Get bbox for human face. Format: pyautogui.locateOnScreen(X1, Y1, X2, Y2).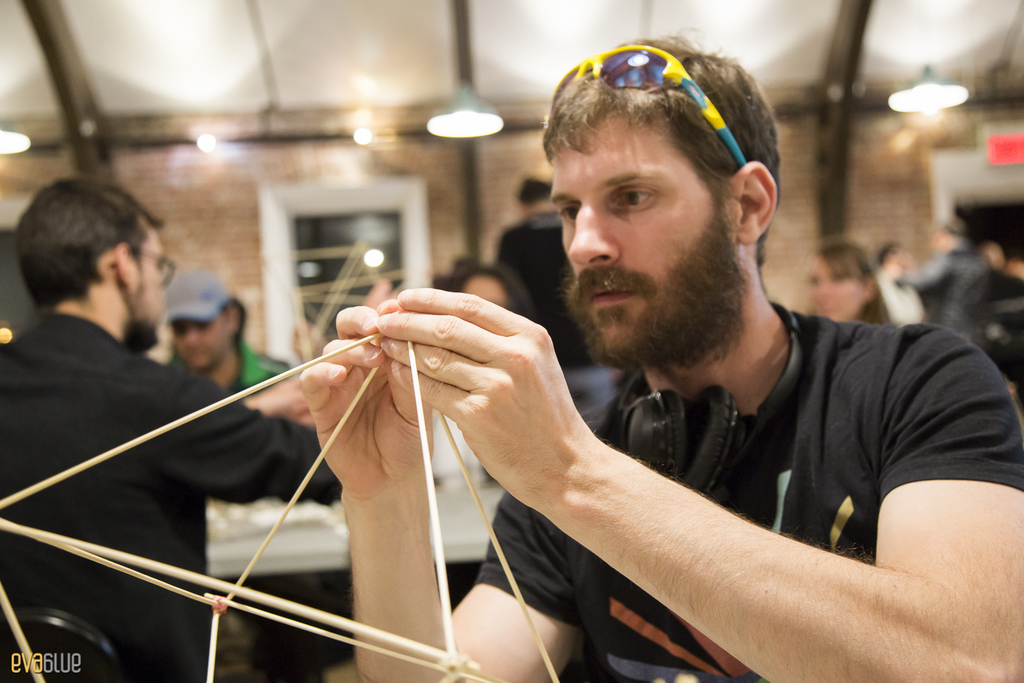
pyautogui.locateOnScreen(803, 251, 864, 320).
